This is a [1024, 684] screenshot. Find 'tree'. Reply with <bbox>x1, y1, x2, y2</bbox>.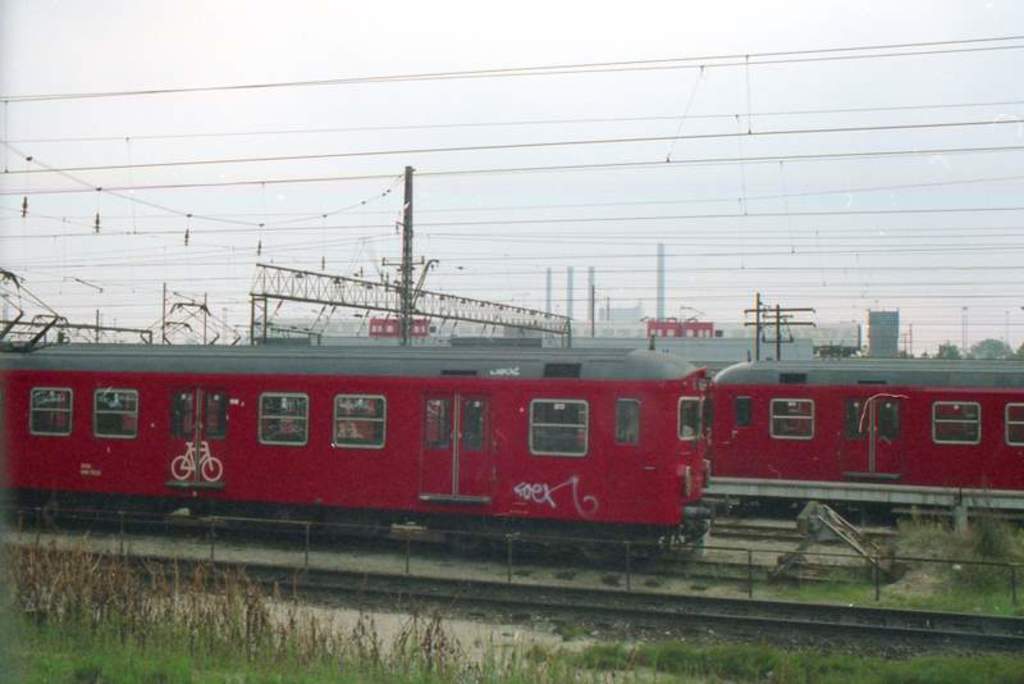
<bbox>925, 334, 964, 355</bbox>.
